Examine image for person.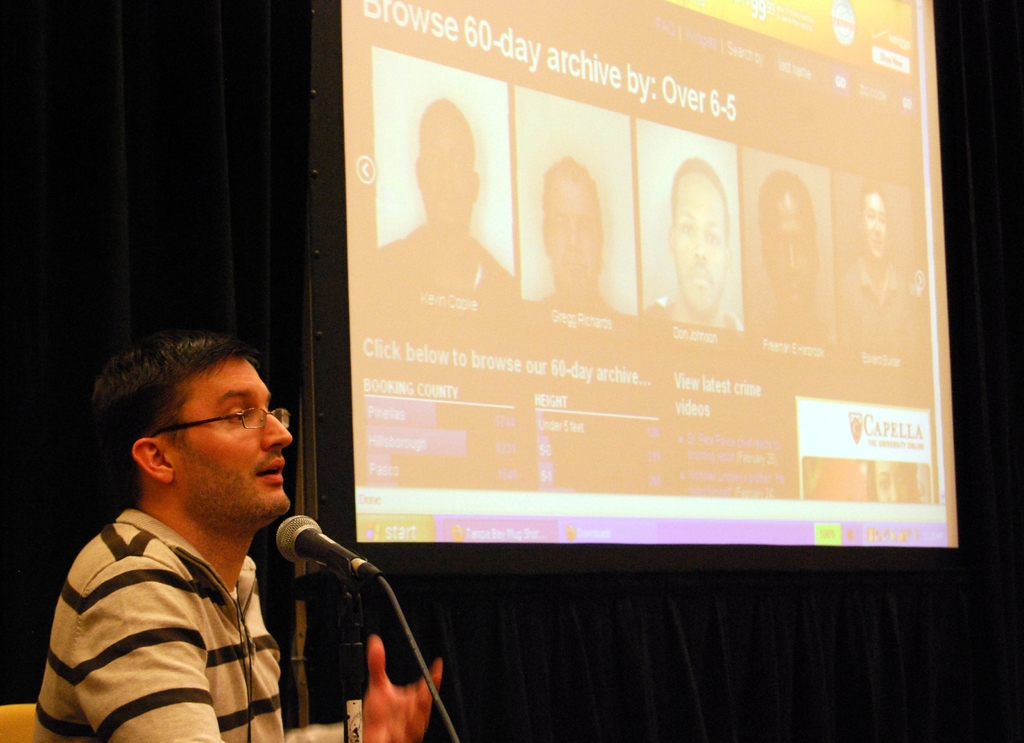
Examination result: <box>627,158,748,332</box>.
